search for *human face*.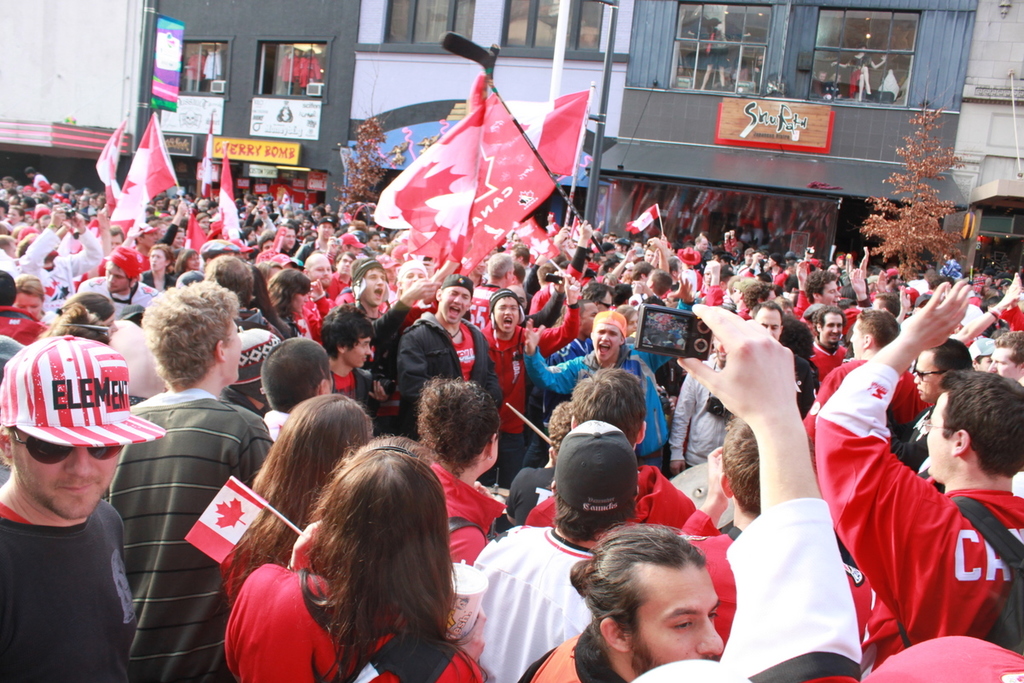
Found at box(915, 353, 942, 400).
